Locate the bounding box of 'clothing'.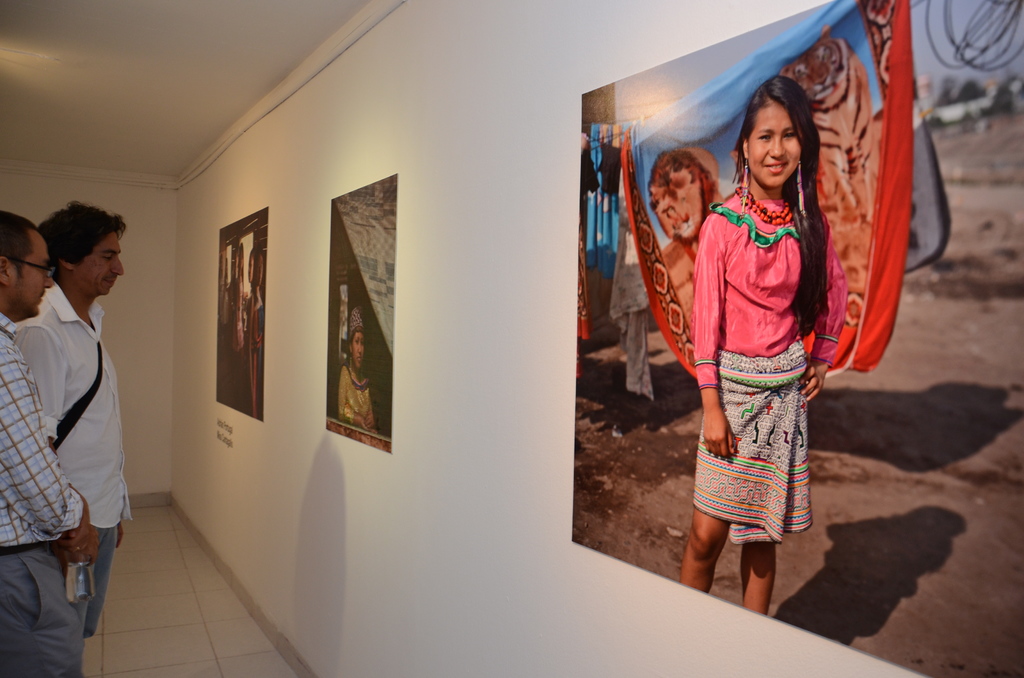
Bounding box: {"x1": 0, "y1": 314, "x2": 74, "y2": 677}.
